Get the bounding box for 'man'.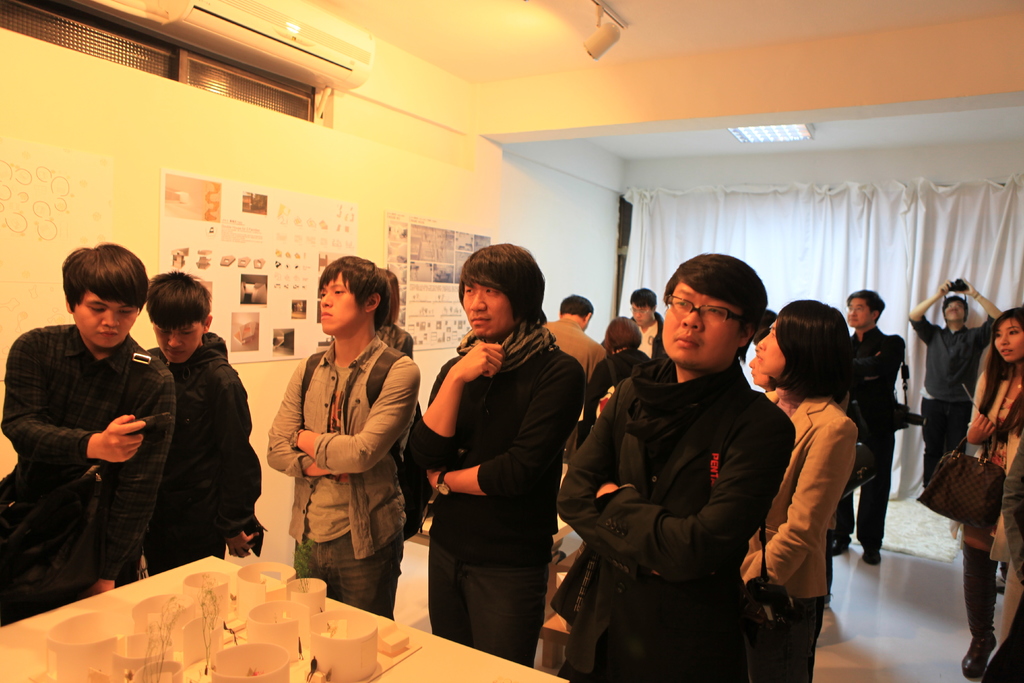
x1=261, y1=254, x2=428, y2=618.
